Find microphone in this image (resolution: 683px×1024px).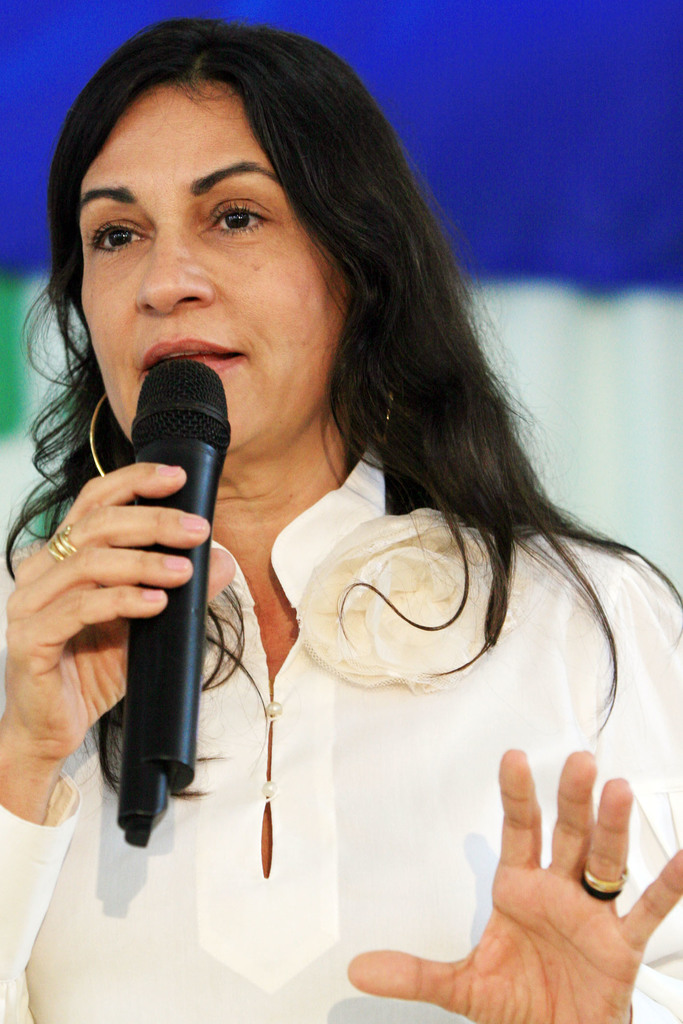
(115, 356, 233, 847).
